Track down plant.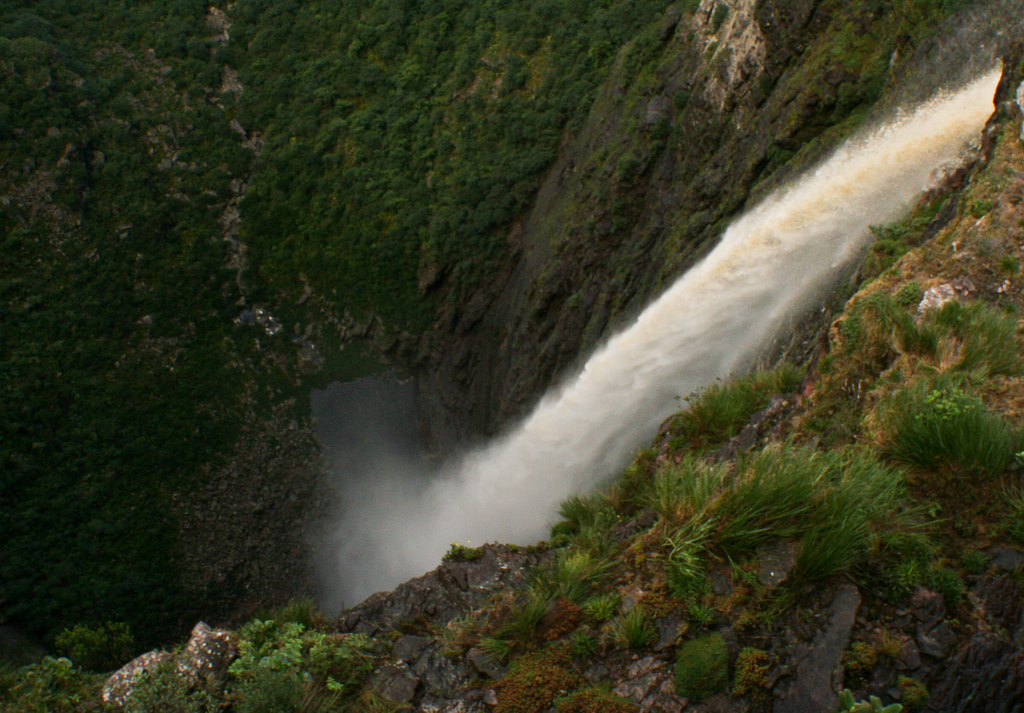
Tracked to bbox(952, 301, 1023, 376).
